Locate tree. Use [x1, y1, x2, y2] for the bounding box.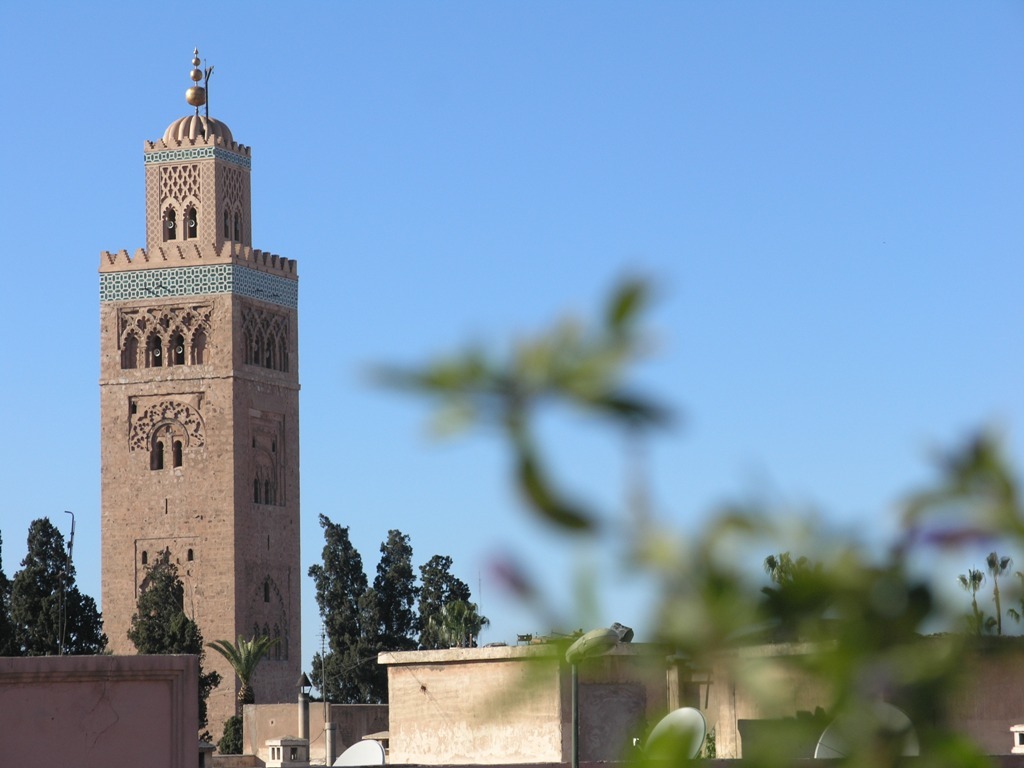
[3, 505, 99, 680].
